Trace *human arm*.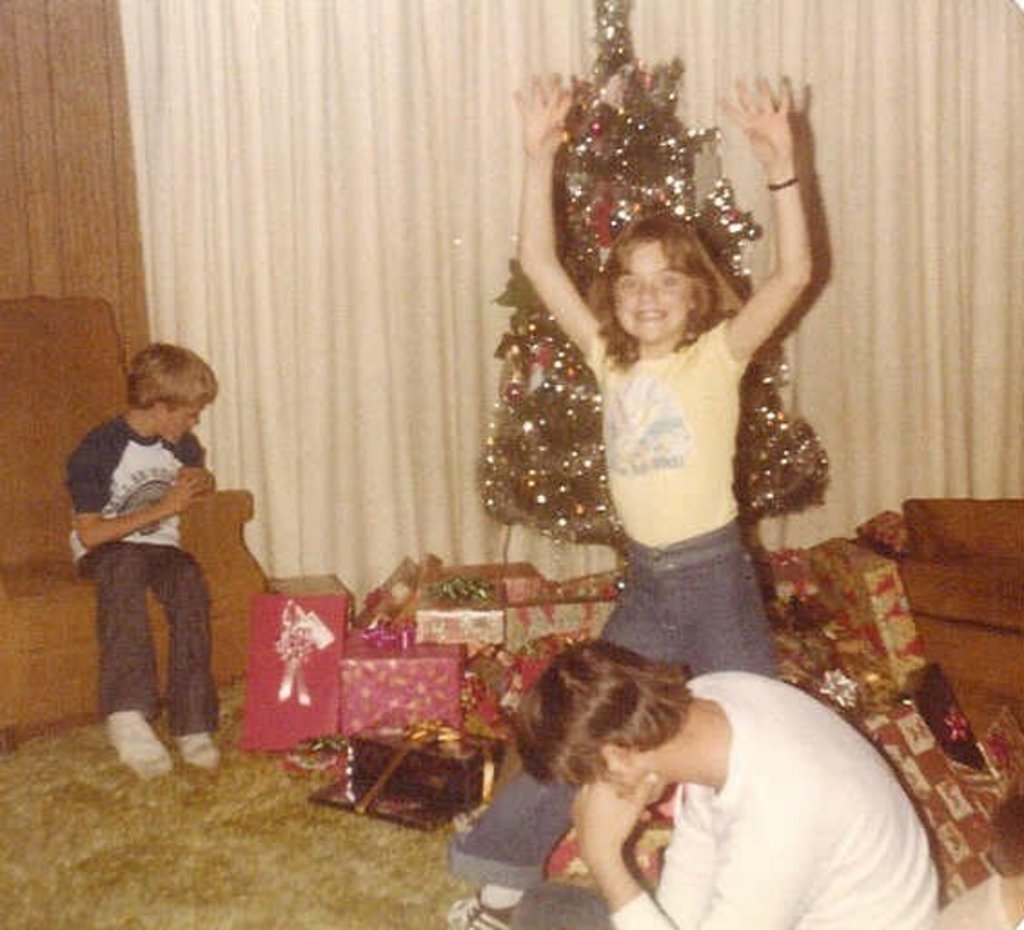
Traced to (x1=182, y1=449, x2=214, y2=489).
